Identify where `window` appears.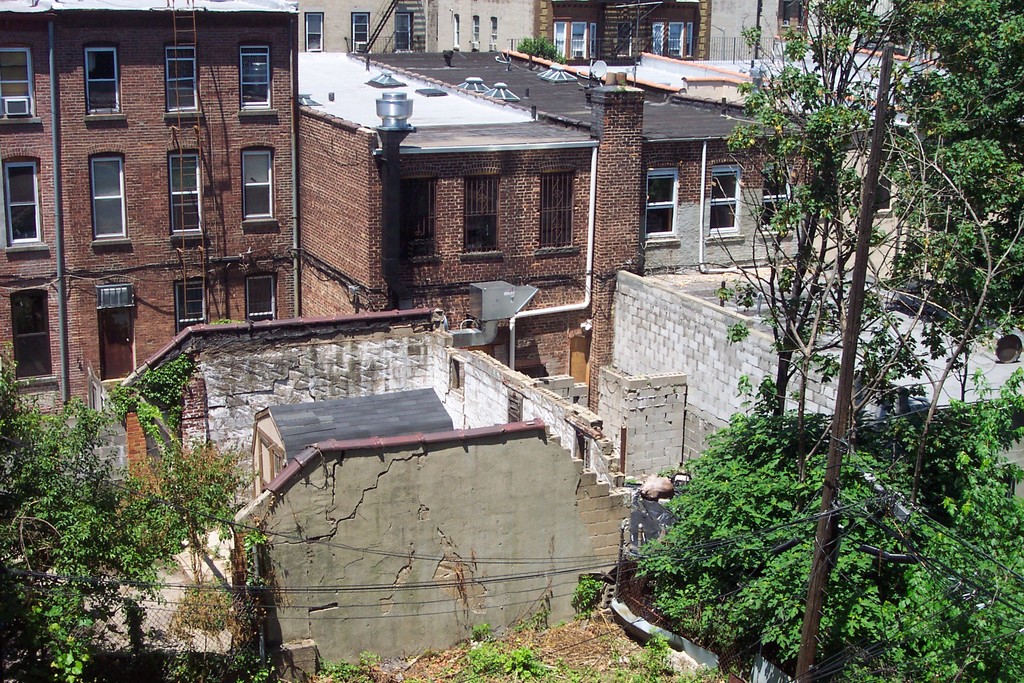
Appears at 398,175,442,261.
